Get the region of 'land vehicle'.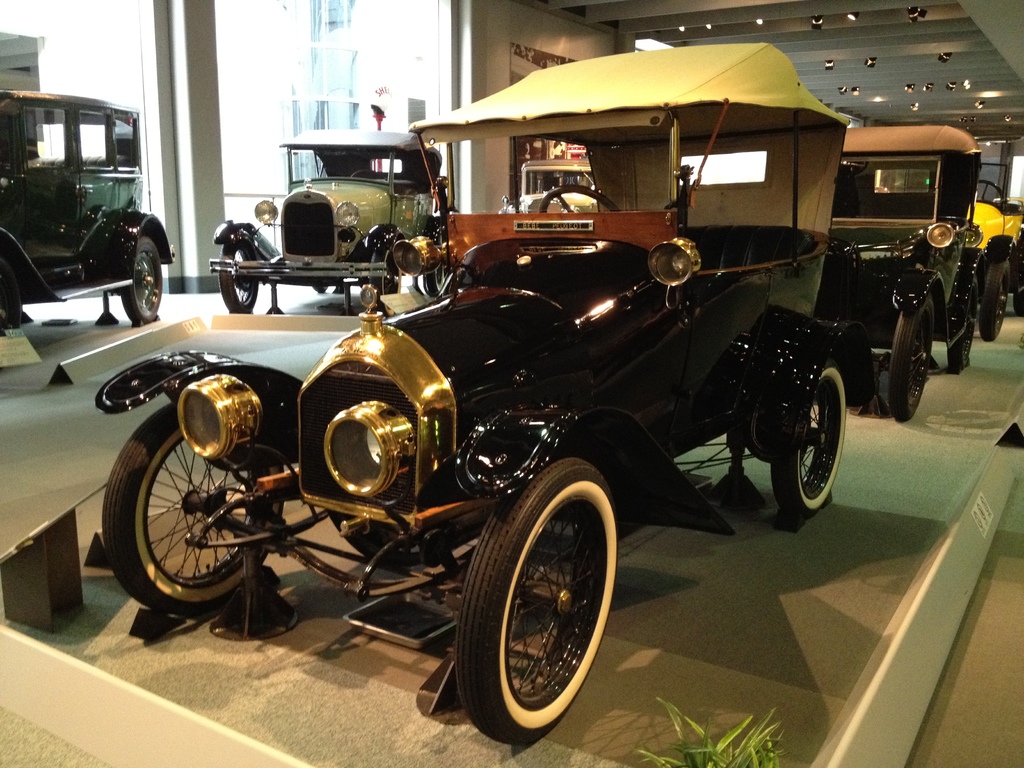
x1=100 y1=40 x2=847 y2=742.
